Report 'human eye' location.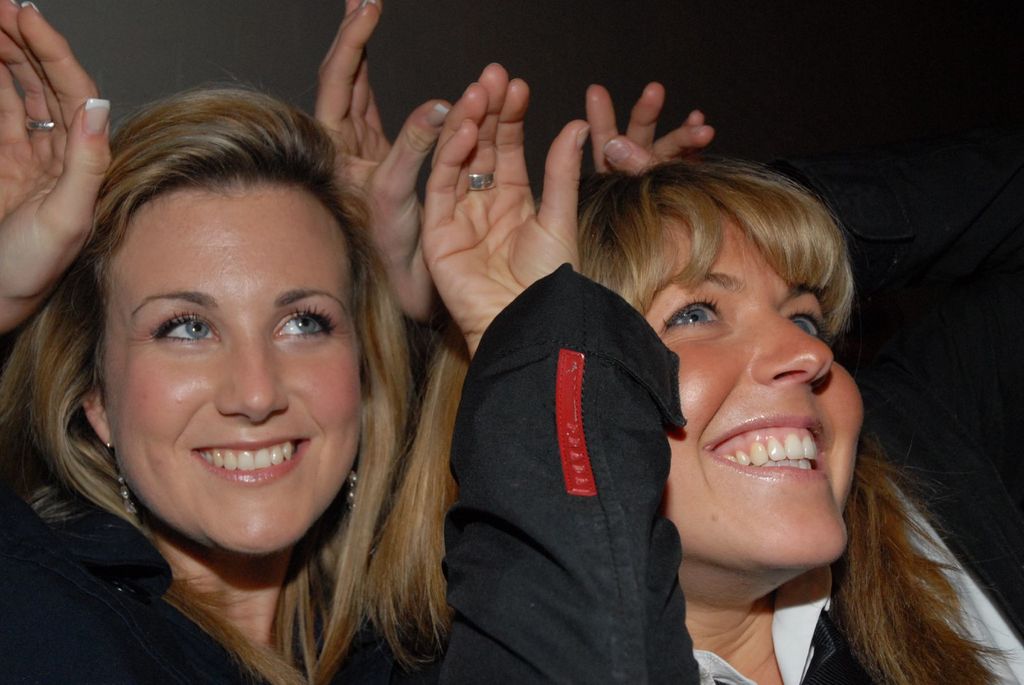
Report: [268,305,337,342].
